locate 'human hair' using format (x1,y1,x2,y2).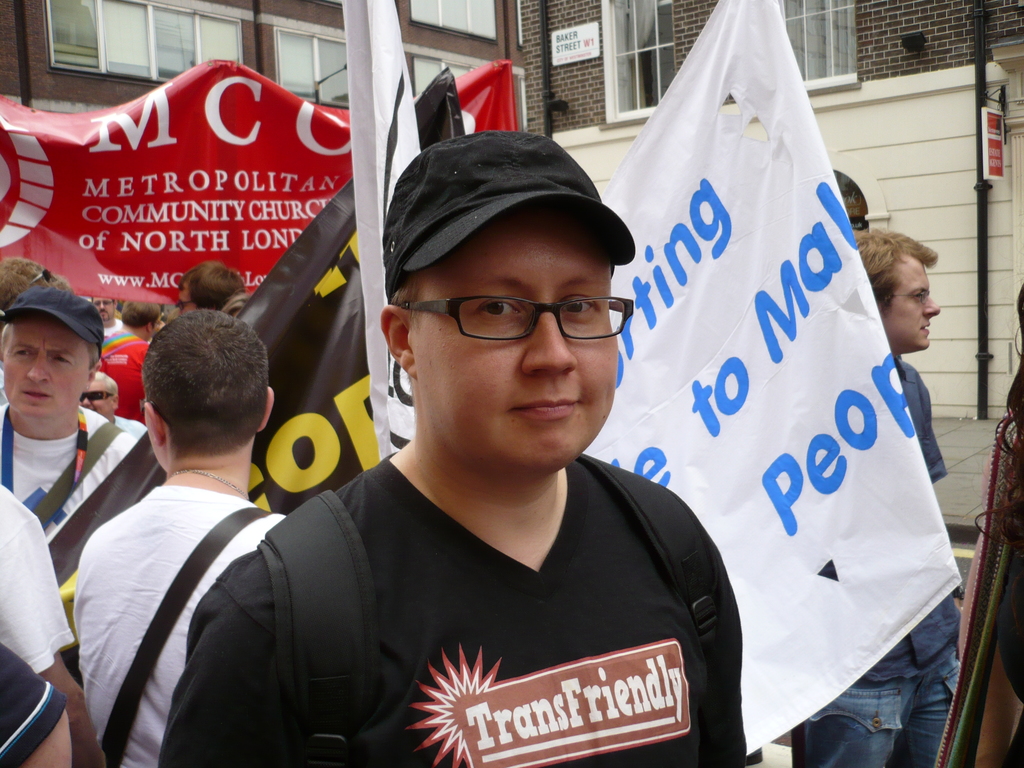
(0,257,72,311).
